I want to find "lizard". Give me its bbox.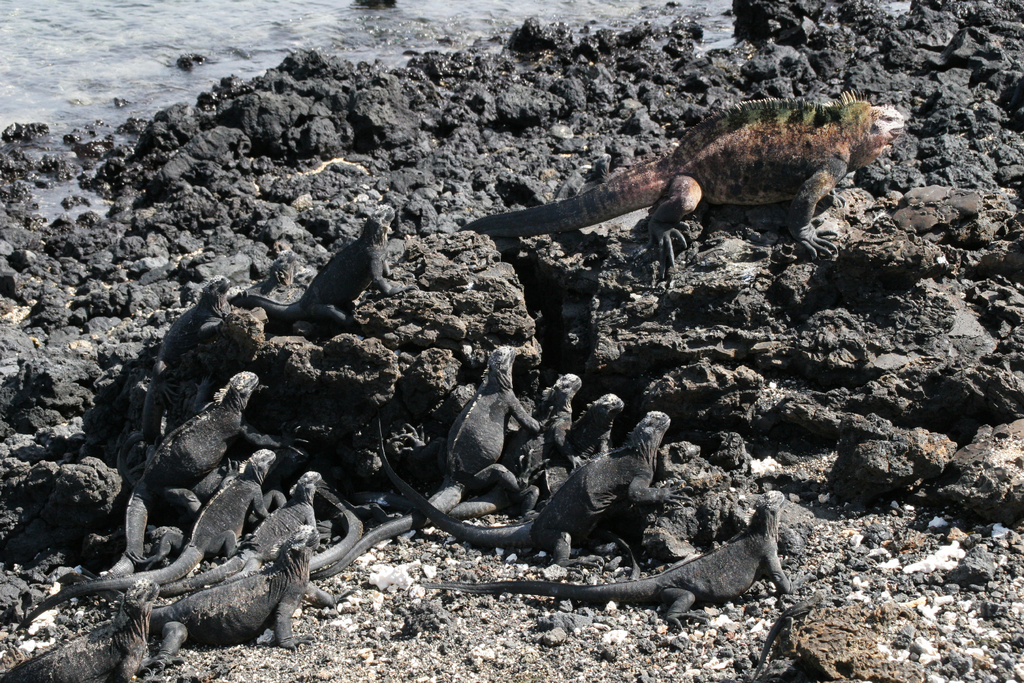
[x1=409, y1=384, x2=607, y2=522].
